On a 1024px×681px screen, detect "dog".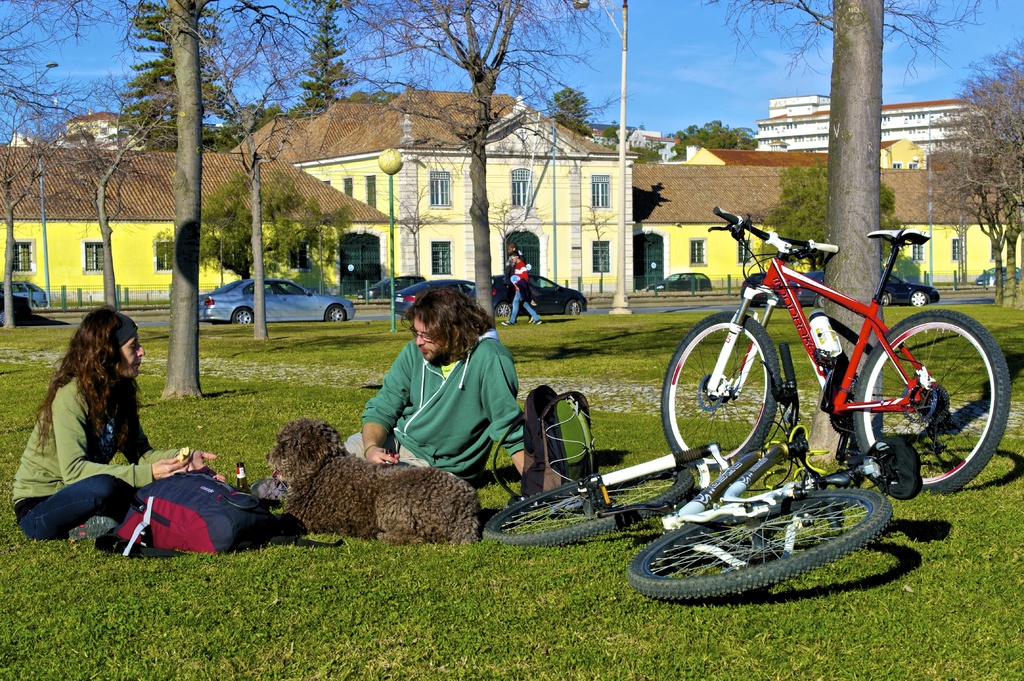
rect(263, 414, 481, 548).
